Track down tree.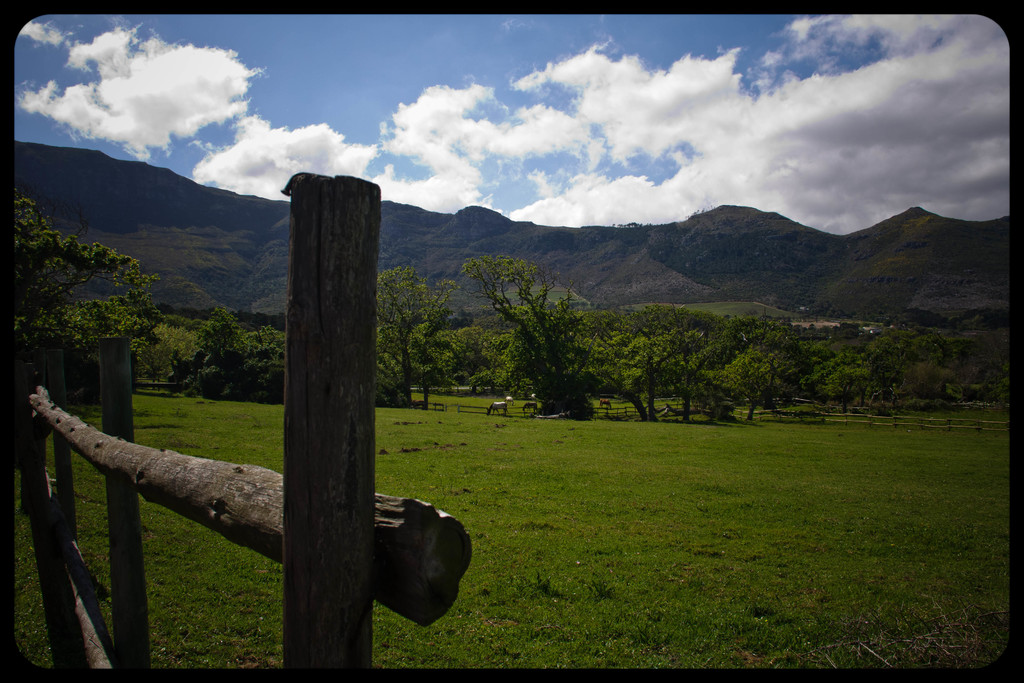
Tracked to [371,325,405,404].
